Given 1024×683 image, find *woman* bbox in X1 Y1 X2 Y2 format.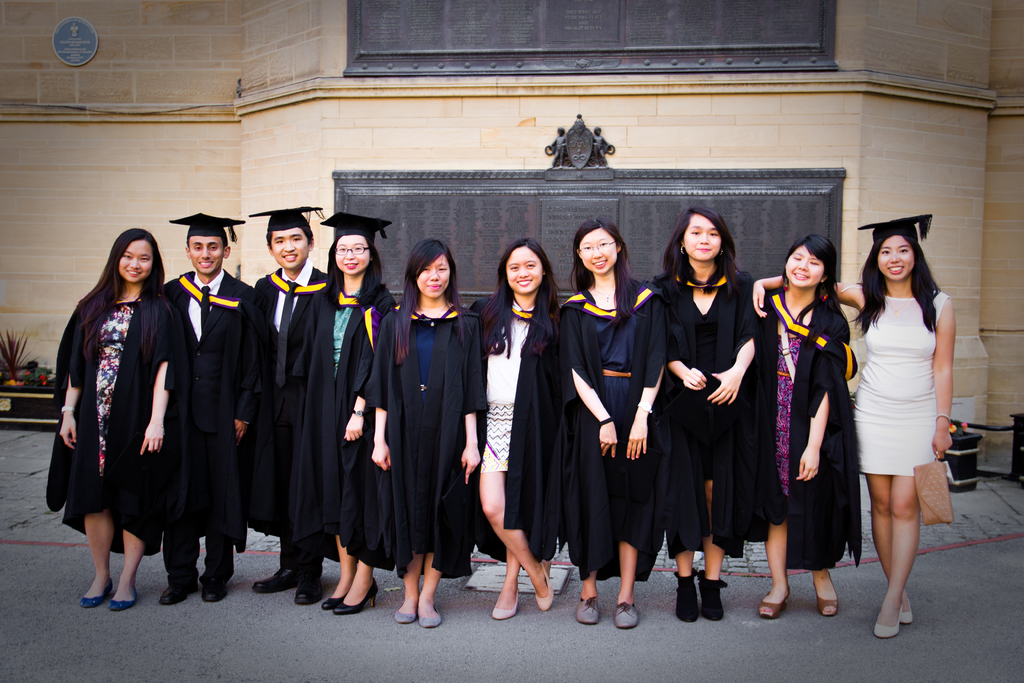
292 211 396 614.
